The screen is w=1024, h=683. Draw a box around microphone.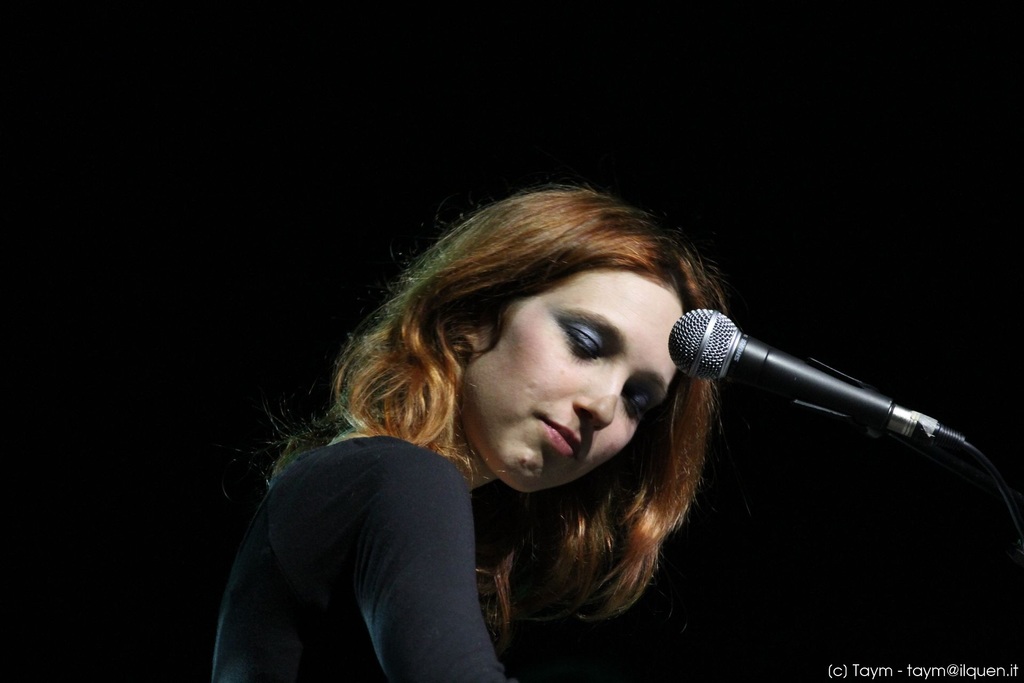
649, 309, 964, 478.
